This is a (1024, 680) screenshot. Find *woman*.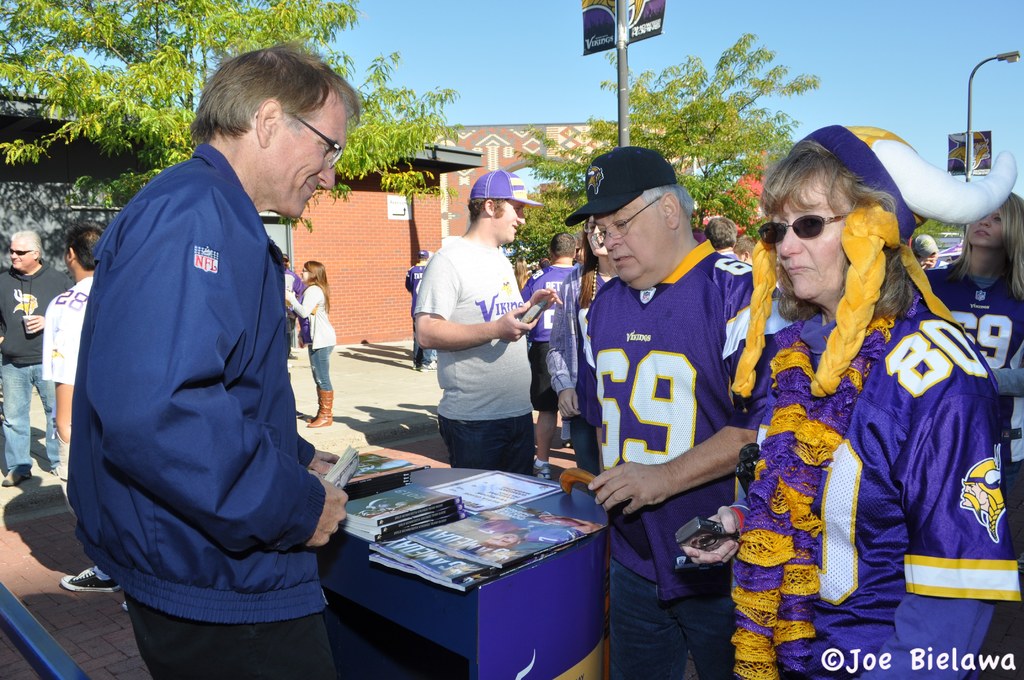
Bounding box: locate(730, 147, 990, 655).
